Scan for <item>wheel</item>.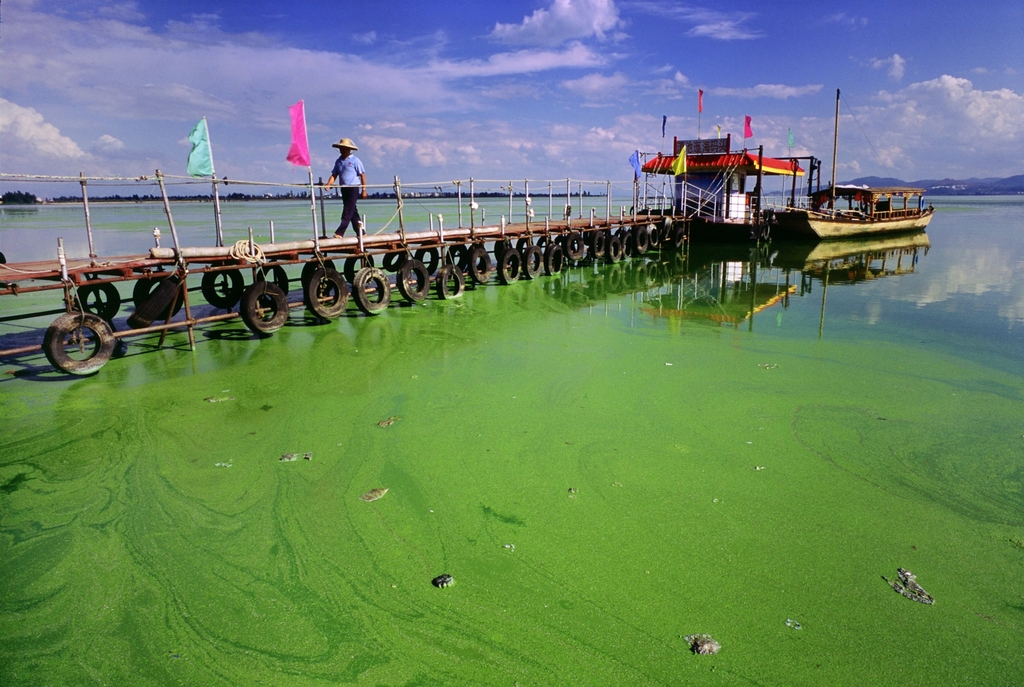
Scan result: {"left": 447, "top": 244, "right": 467, "bottom": 264}.
